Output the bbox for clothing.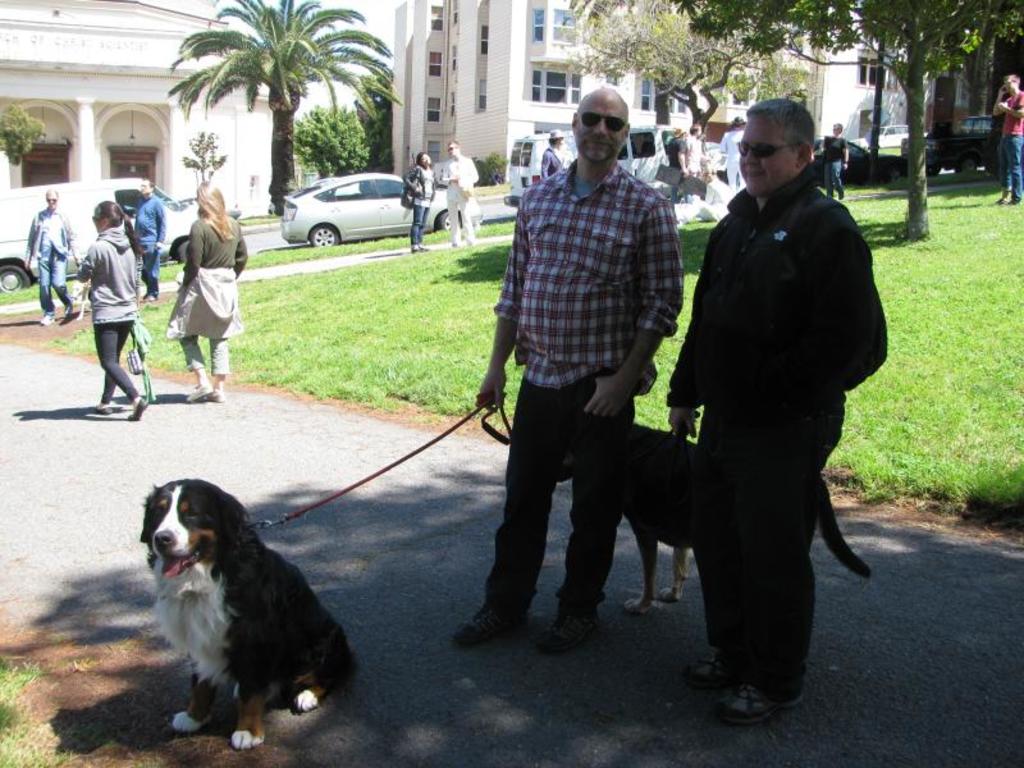
bbox=(824, 136, 847, 197).
